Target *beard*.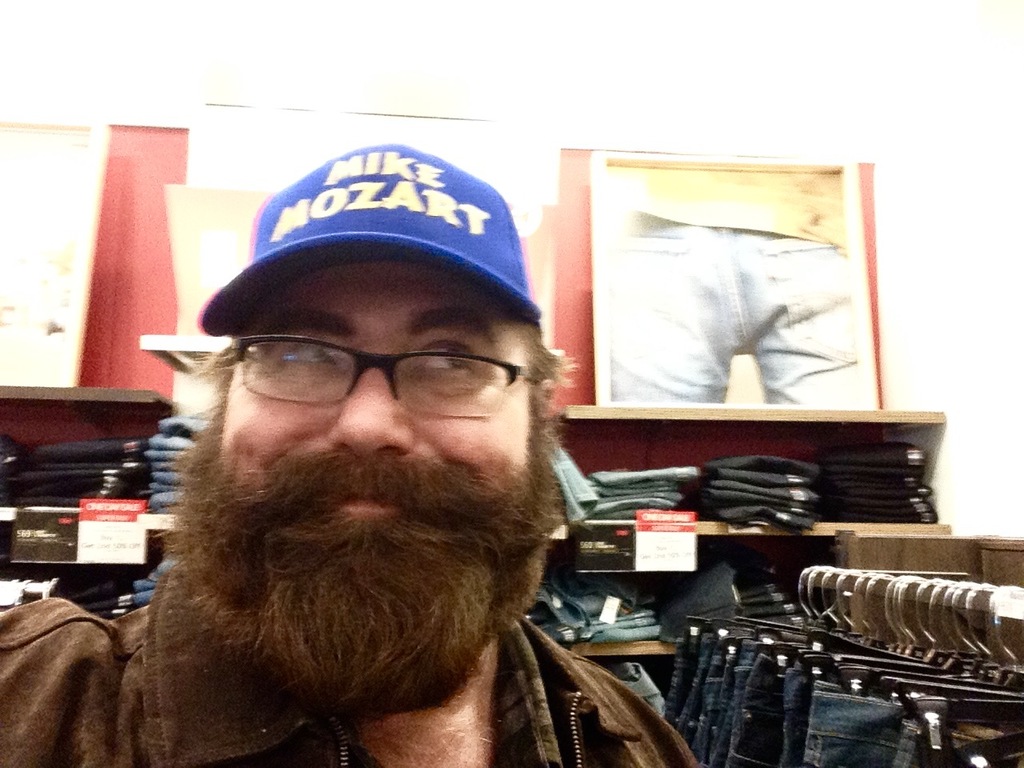
Target region: (178,386,601,767).
